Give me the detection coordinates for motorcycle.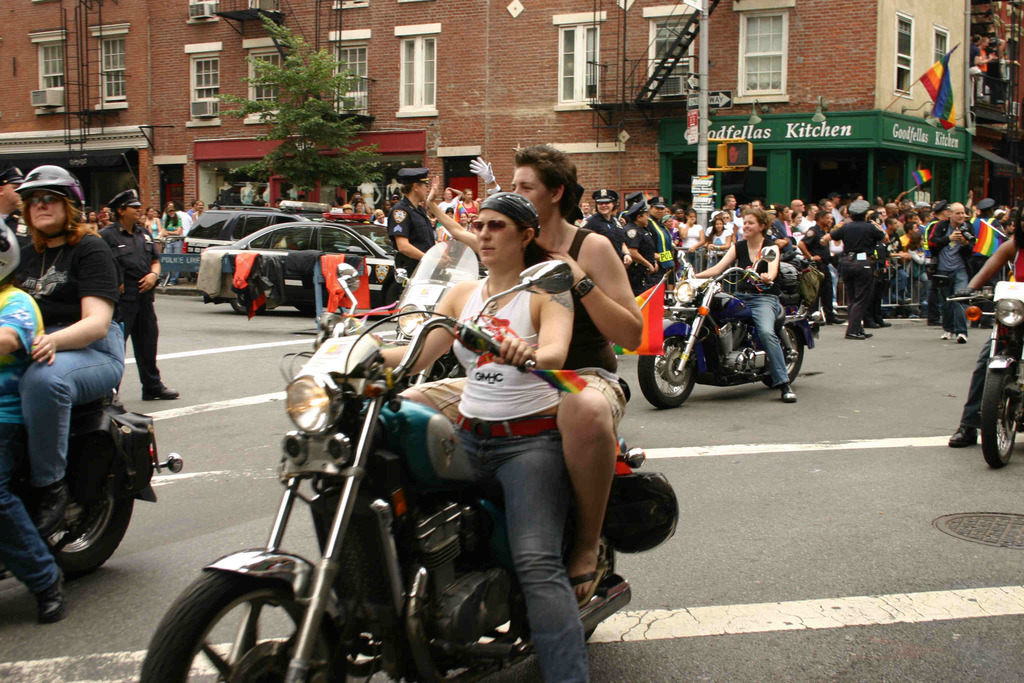
(left=945, top=276, right=1023, bottom=470).
